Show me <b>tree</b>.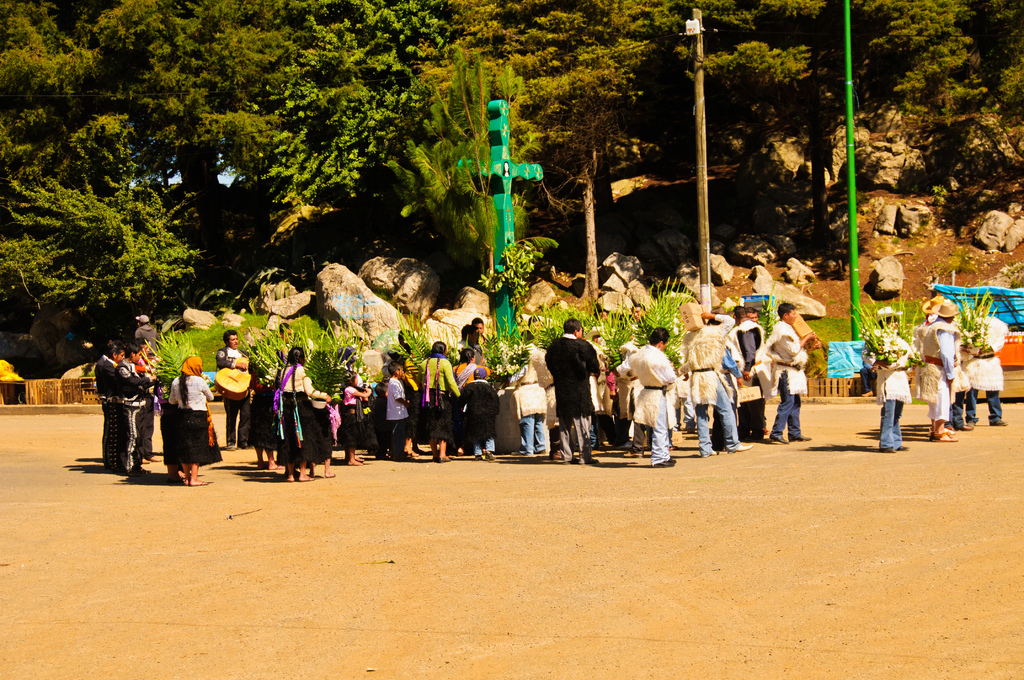
<b>tree</b> is here: [left=422, top=0, right=628, bottom=206].
